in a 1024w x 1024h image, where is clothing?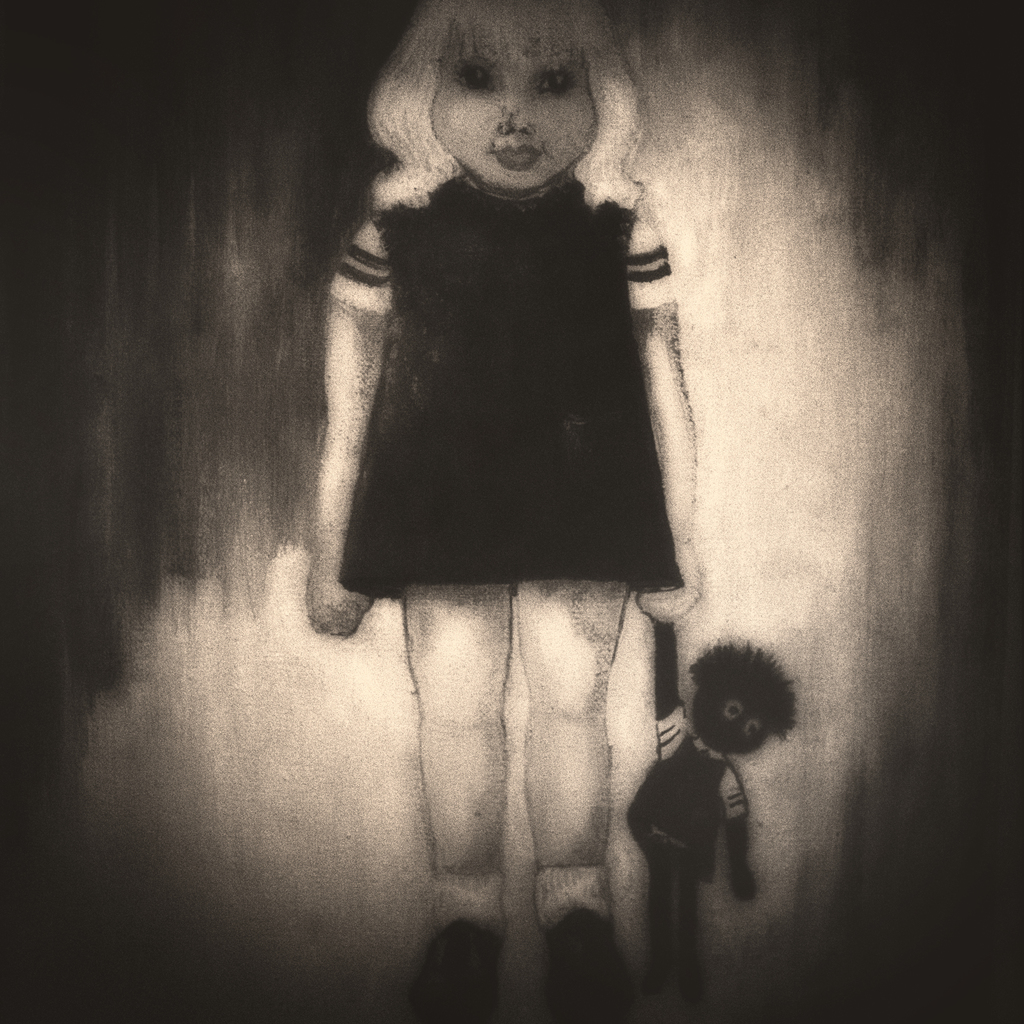
{"x1": 625, "y1": 698, "x2": 746, "y2": 879}.
